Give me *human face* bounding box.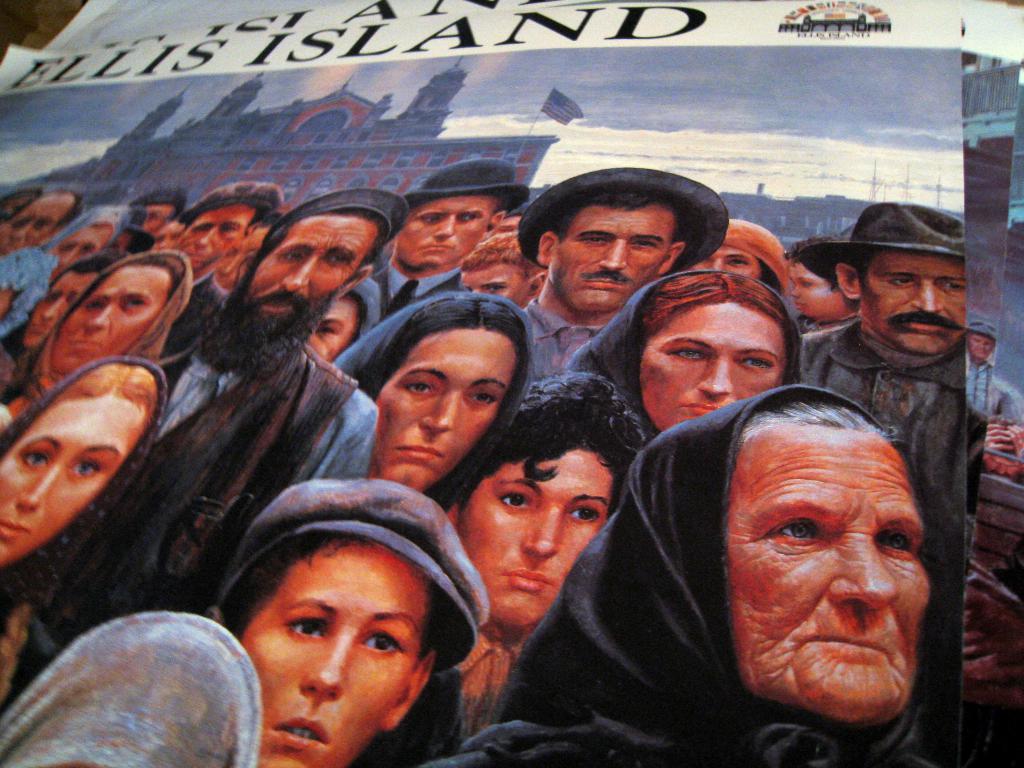
248, 214, 378, 318.
